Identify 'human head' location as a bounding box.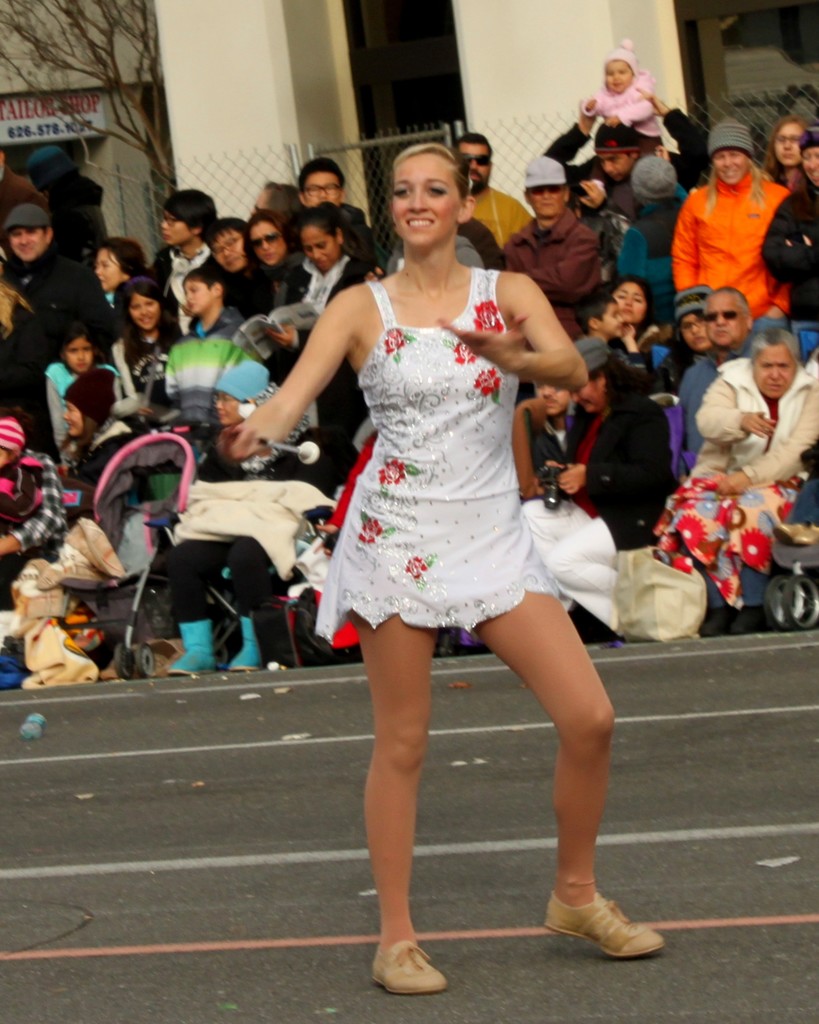
[519, 158, 572, 221].
